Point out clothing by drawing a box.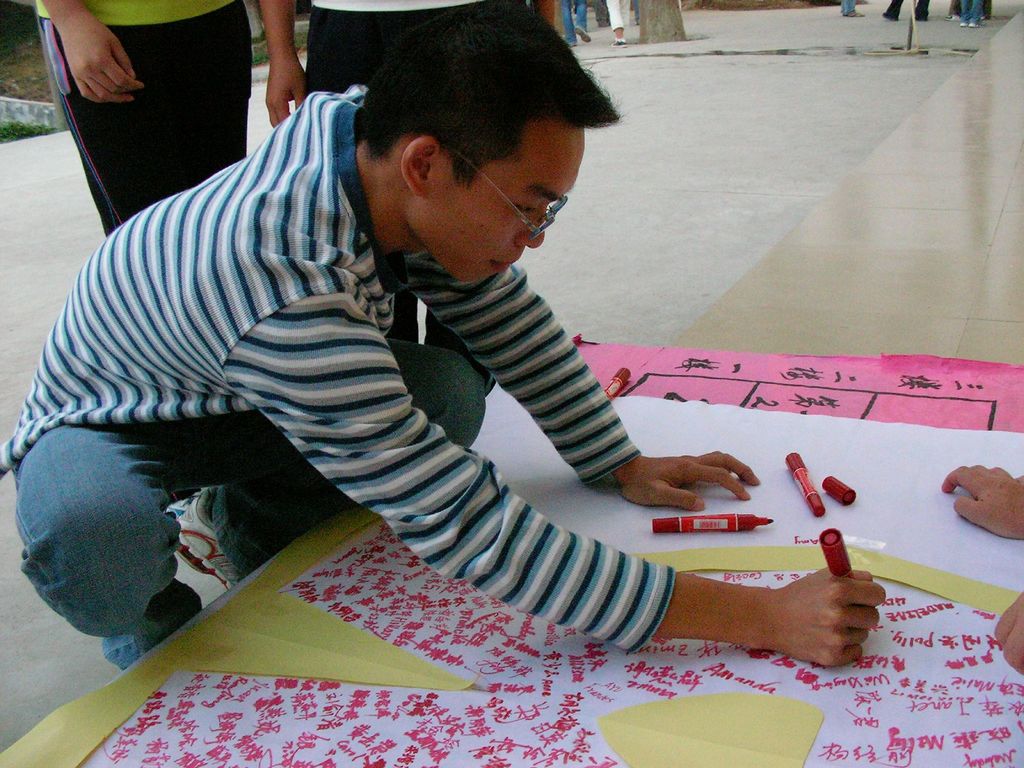
box=[838, 0, 856, 15].
